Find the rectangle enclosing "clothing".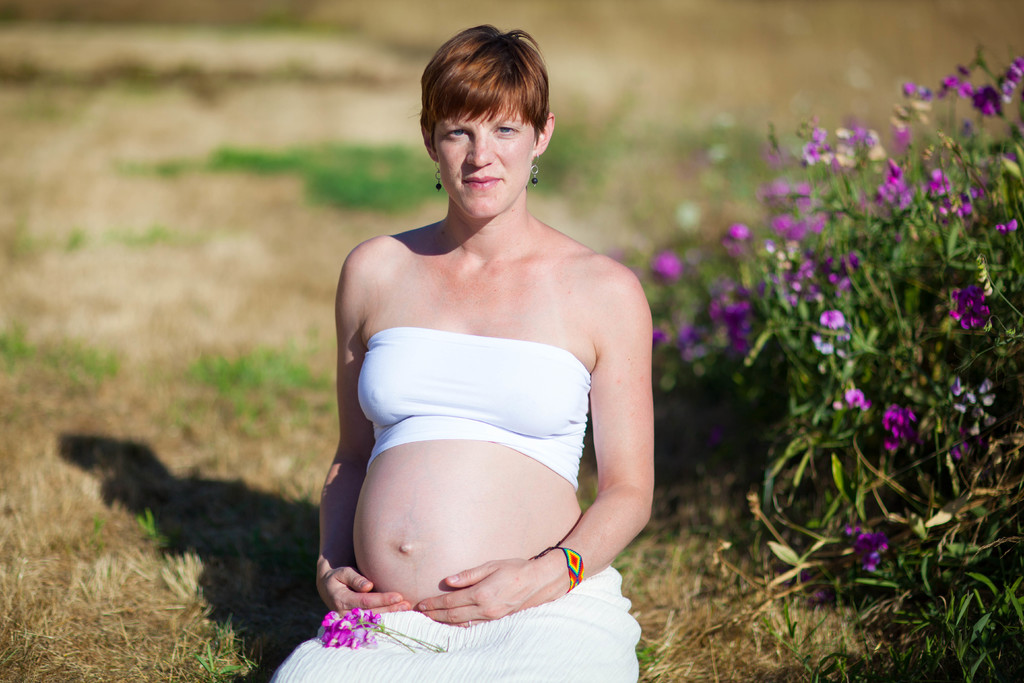
<region>277, 570, 639, 682</region>.
